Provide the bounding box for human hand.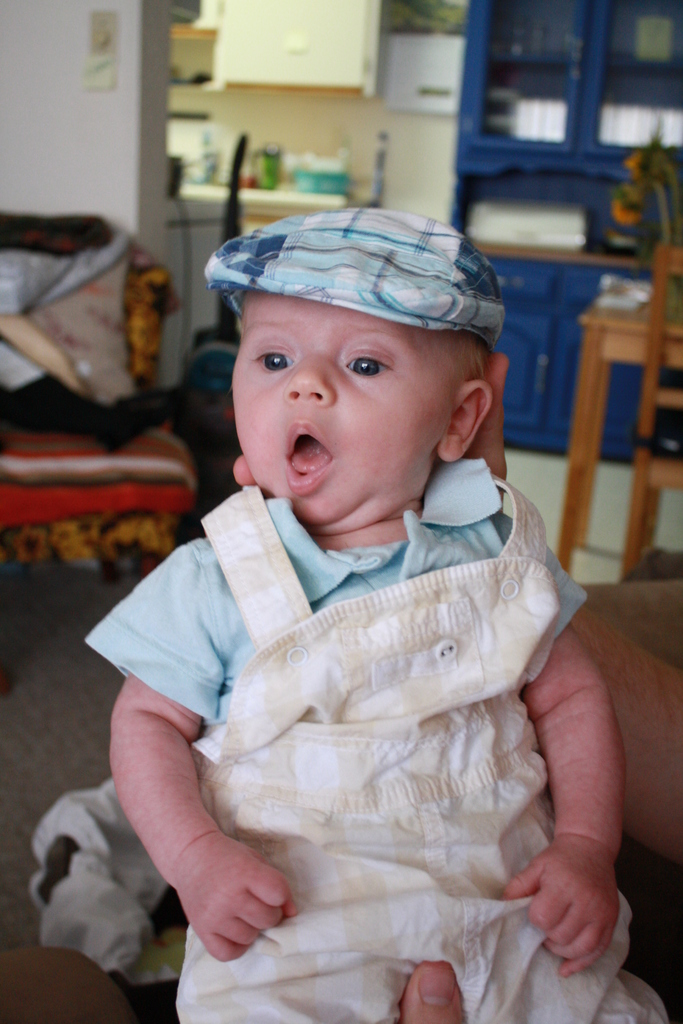
BBox(516, 796, 641, 991).
